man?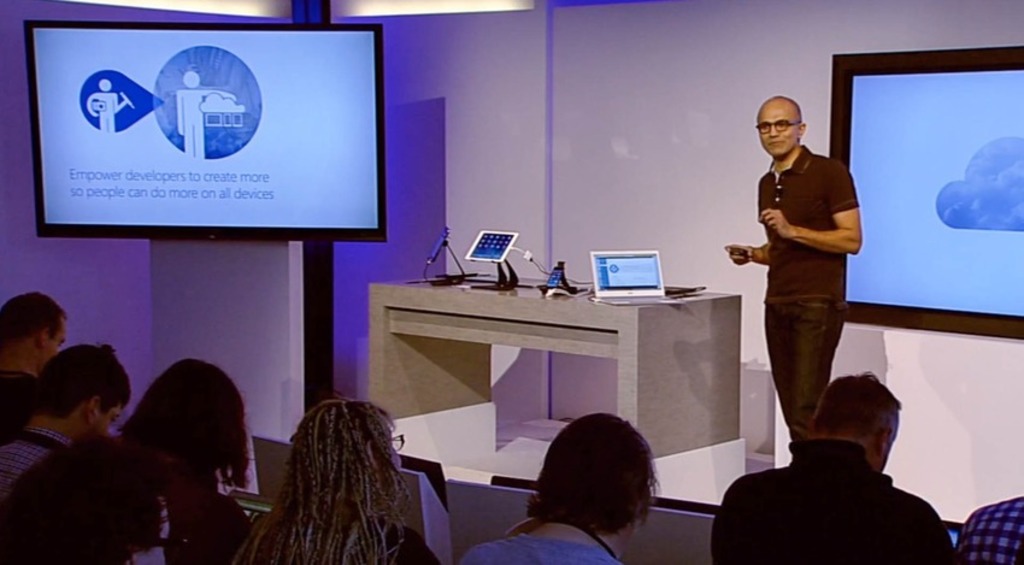
0,293,64,437
